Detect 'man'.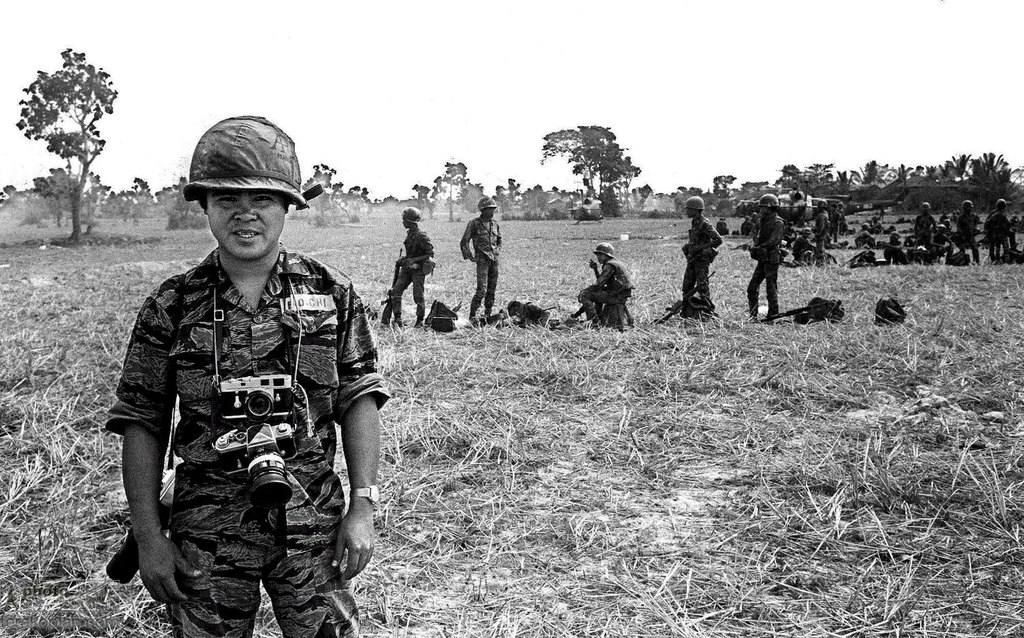
Detected at 811:197:831:263.
